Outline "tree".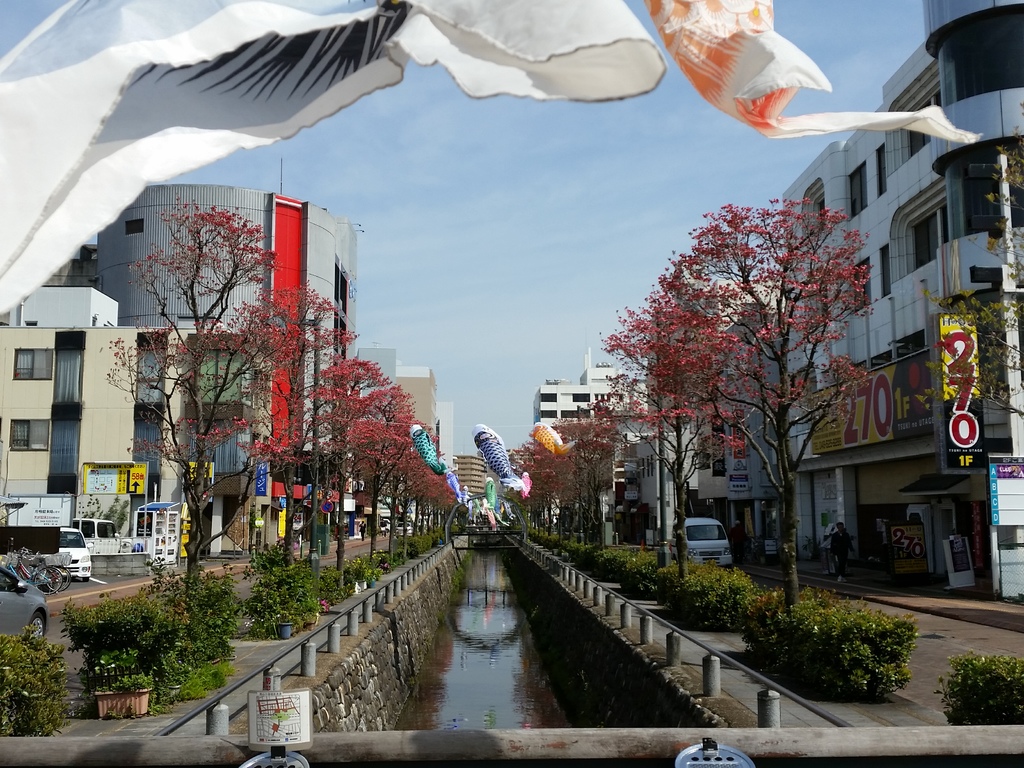
Outline: pyautogui.locateOnScreen(940, 95, 1023, 438).
